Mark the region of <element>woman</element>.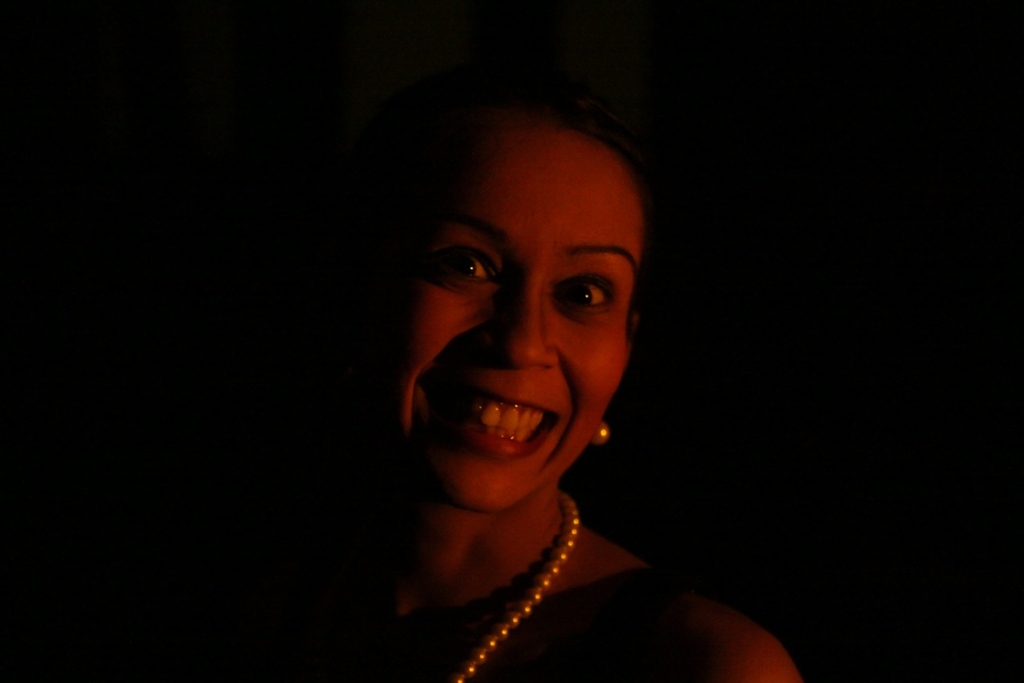
Region: (x1=253, y1=38, x2=791, y2=680).
